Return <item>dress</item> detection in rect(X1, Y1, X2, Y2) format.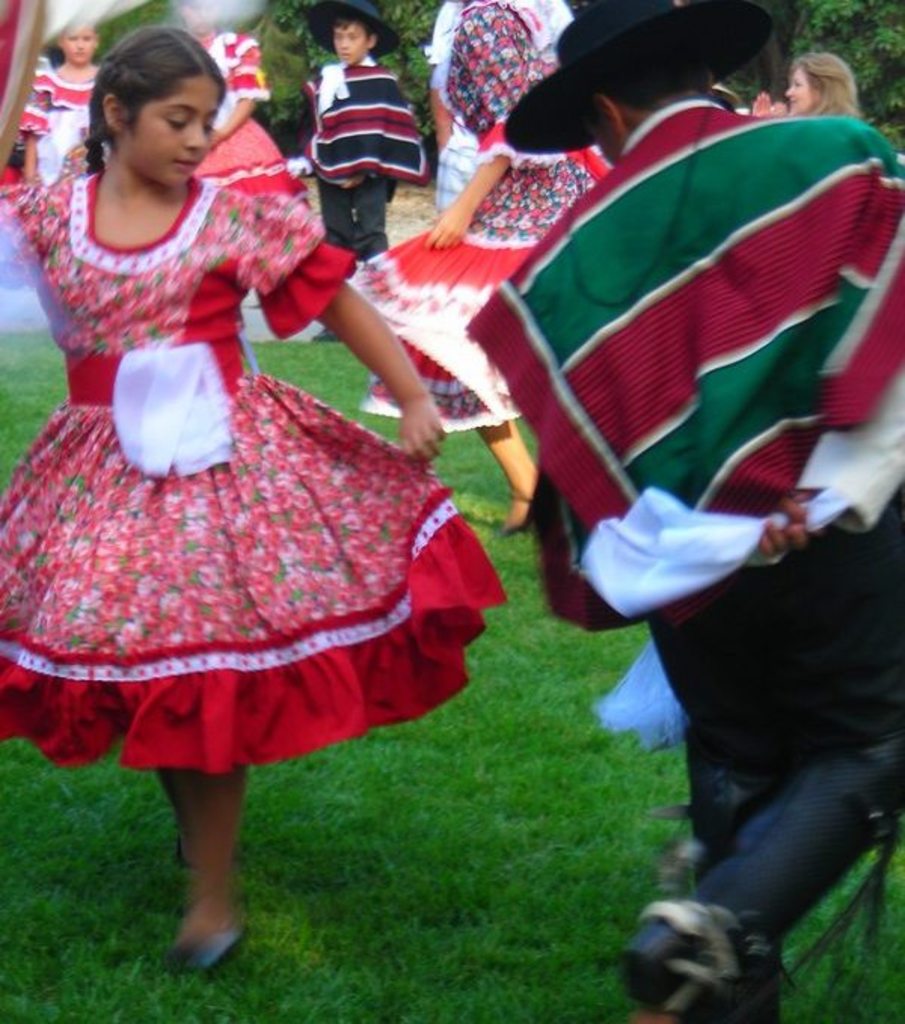
rect(348, 0, 615, 430).
